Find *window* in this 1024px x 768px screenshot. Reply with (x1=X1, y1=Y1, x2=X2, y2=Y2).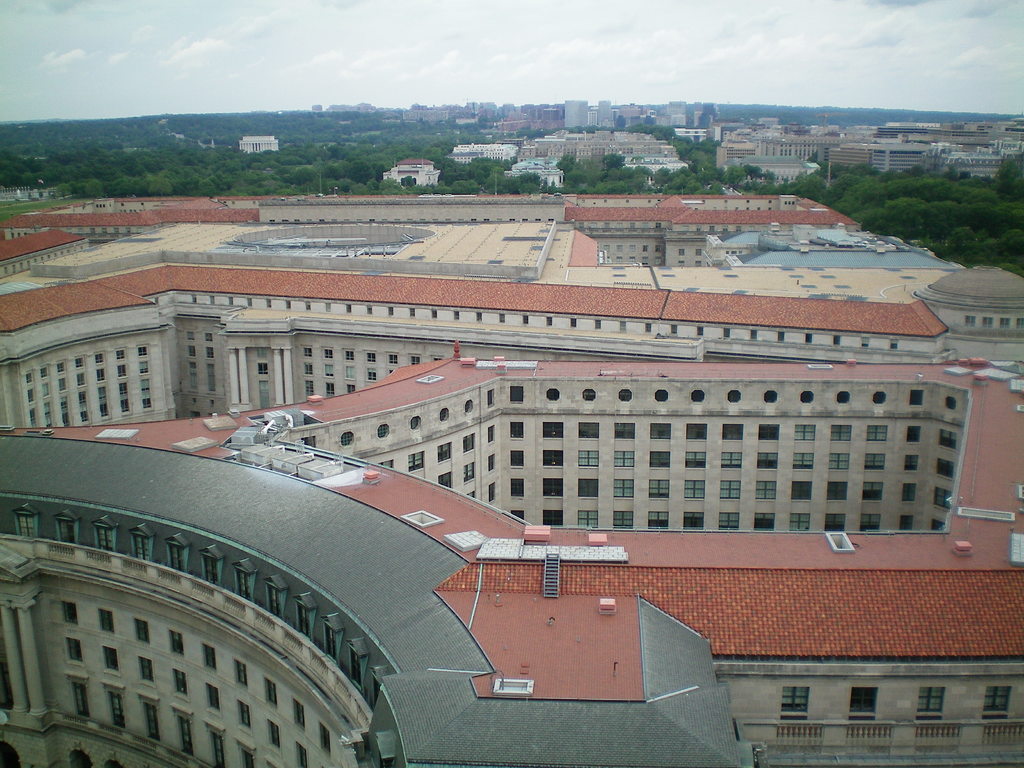
(x1=488, y1=481, x2=497, y2=504).
